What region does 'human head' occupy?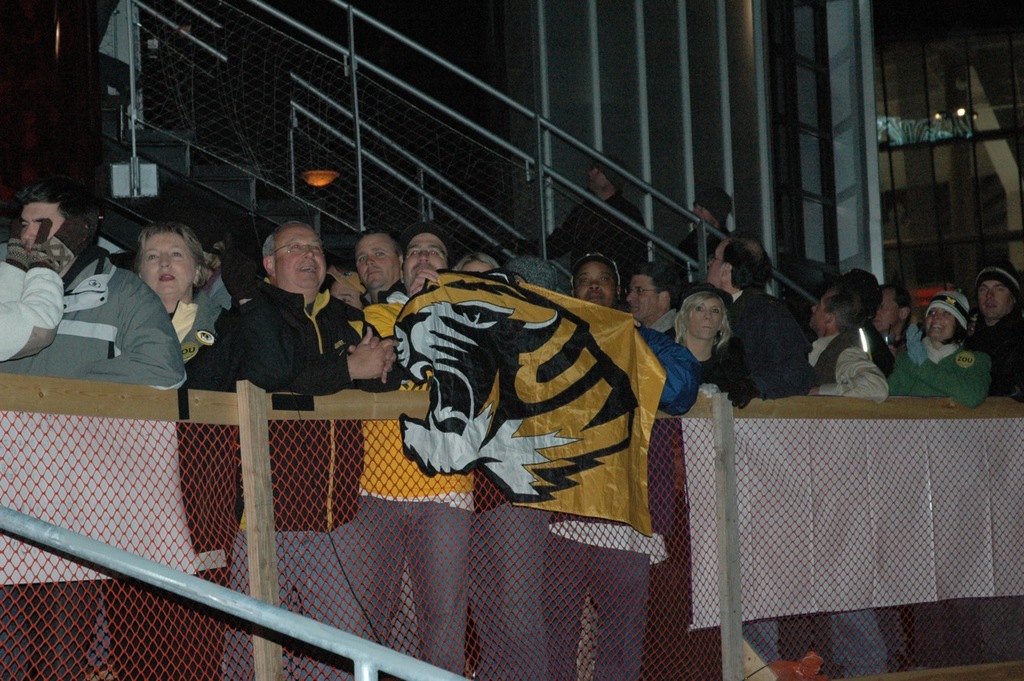
809, 282, 862, 334.
